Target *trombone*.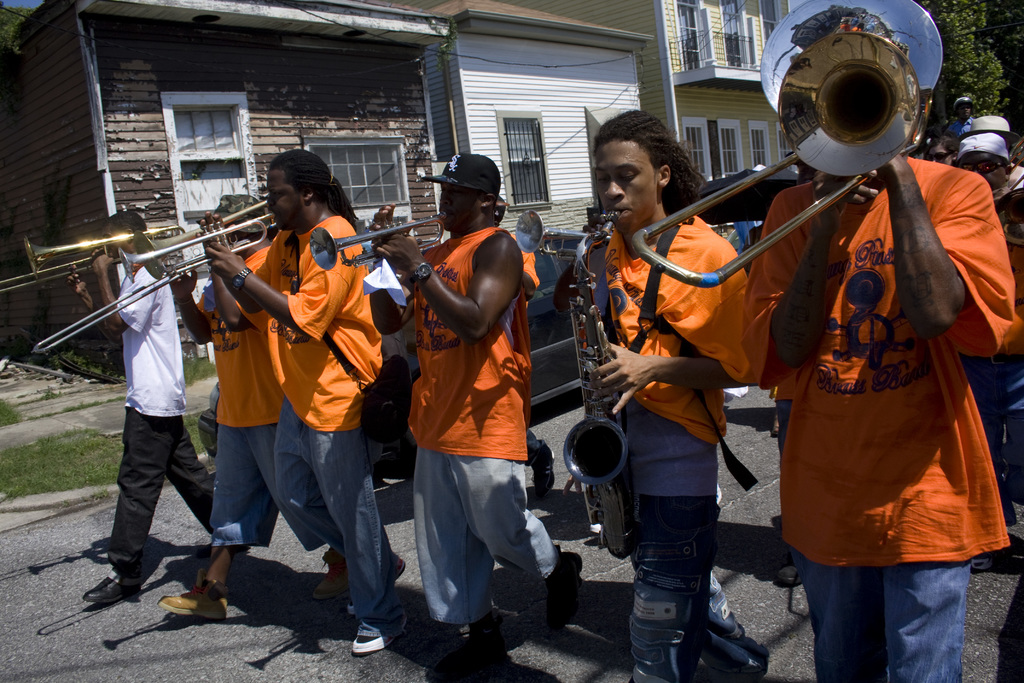
Target region: [left=300, top=223, right=450, bottom=261].
